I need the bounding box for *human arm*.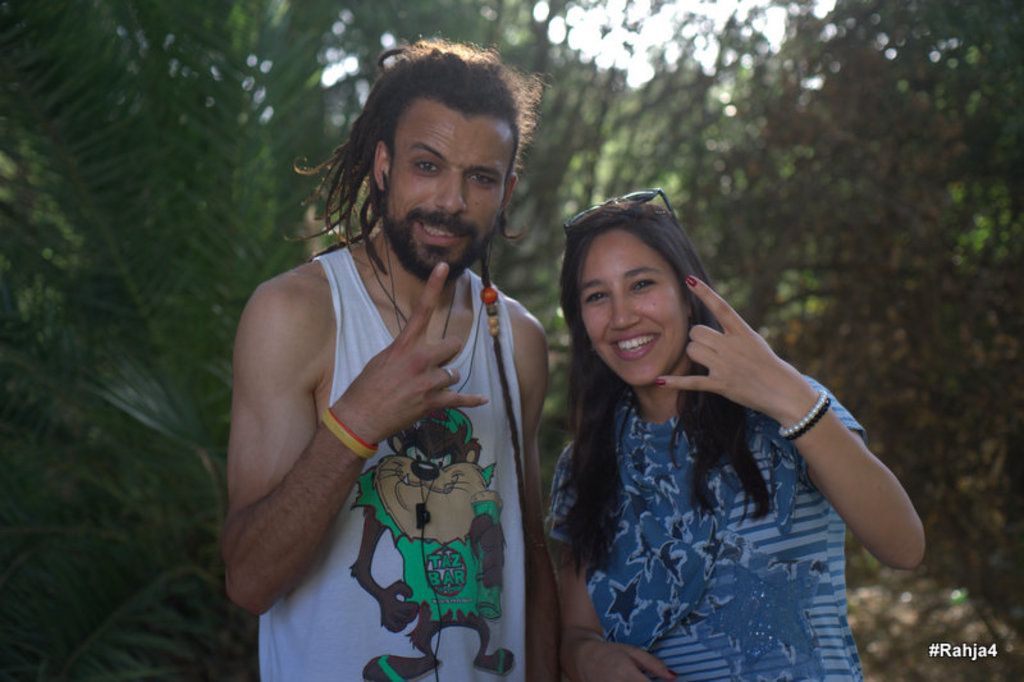
Here it is: (left=644, top=258, right=927, bottom=583).
